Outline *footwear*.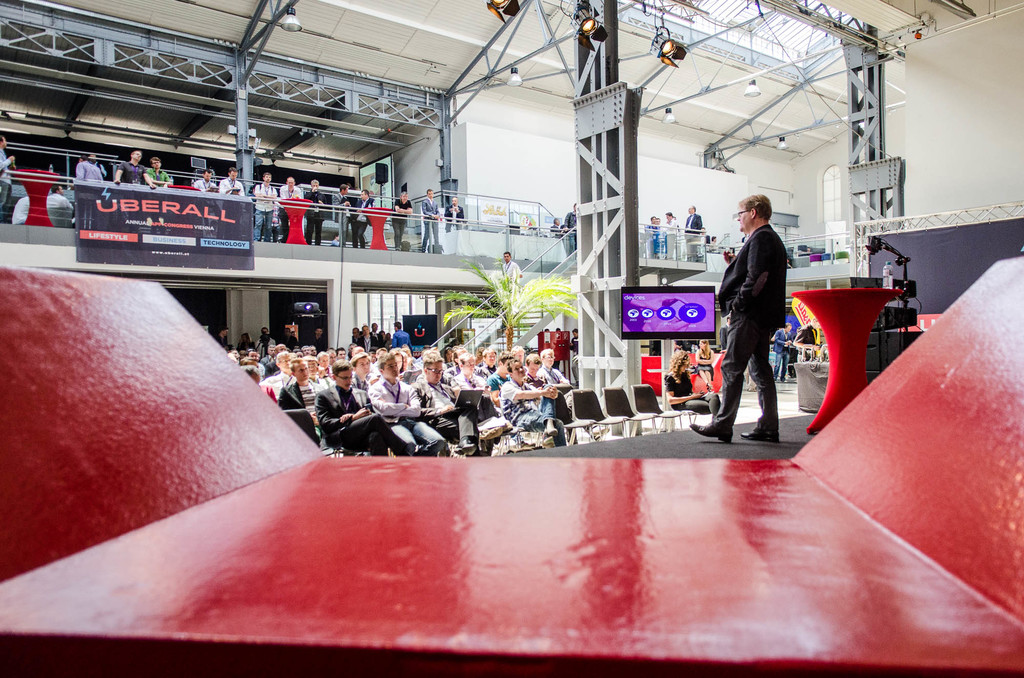
Outline: (left=452, top=436, right=478, bottom=454).
